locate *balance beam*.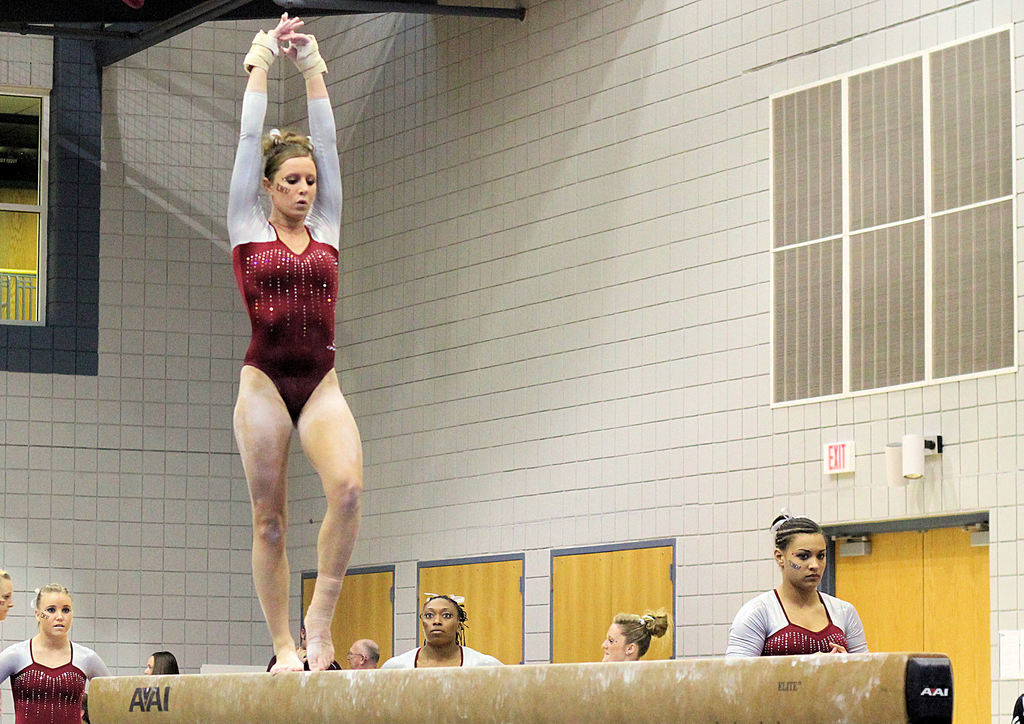
Bounding box: 85/649/955/723.
